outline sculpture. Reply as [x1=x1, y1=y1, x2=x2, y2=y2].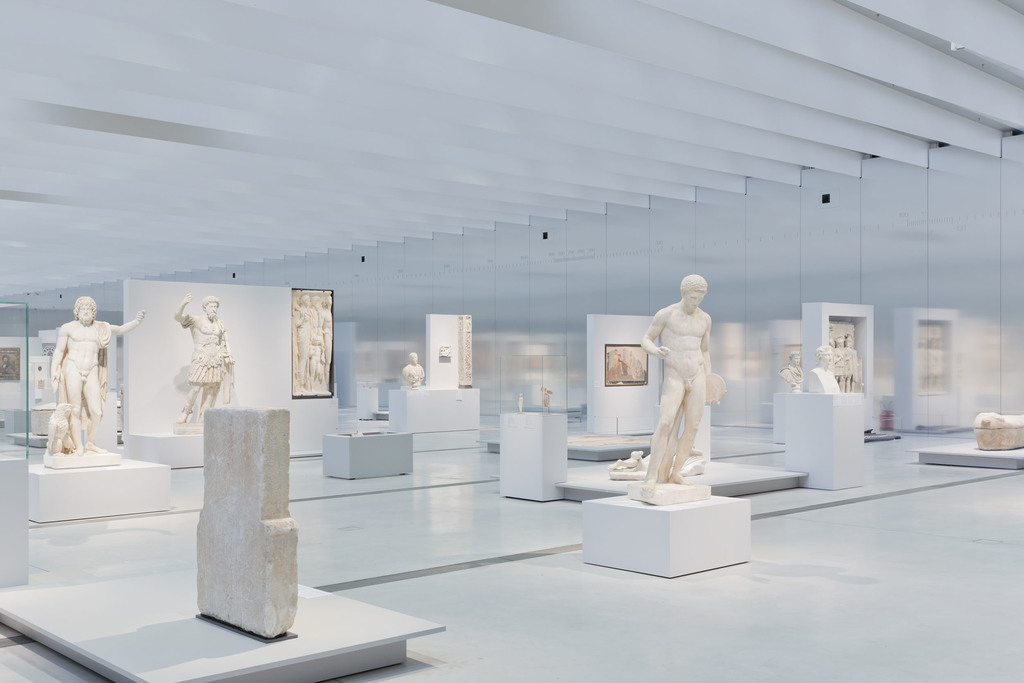
[x1=40, y1=292, x2=145, y2=465].
